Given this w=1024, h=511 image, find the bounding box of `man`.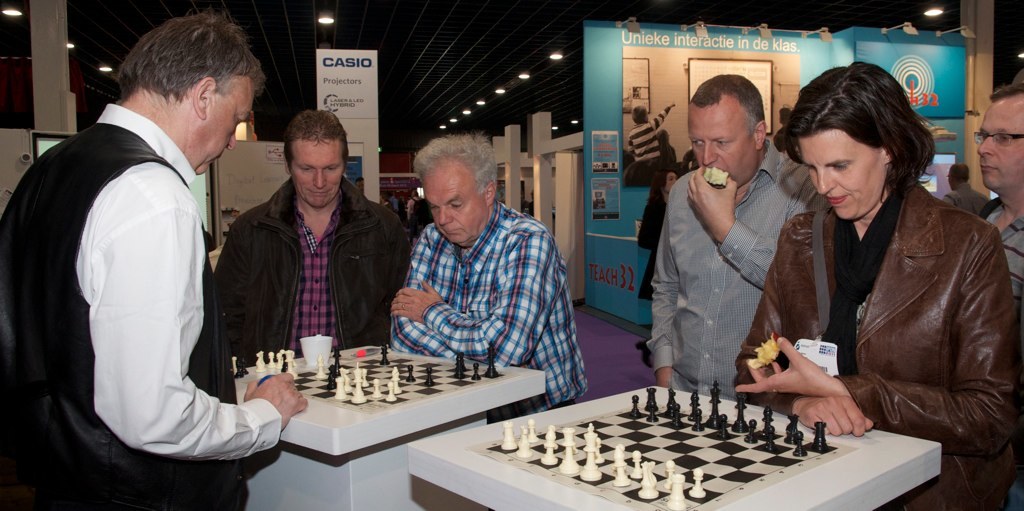
x1=648, y1=74, x2=829, y2=404.
